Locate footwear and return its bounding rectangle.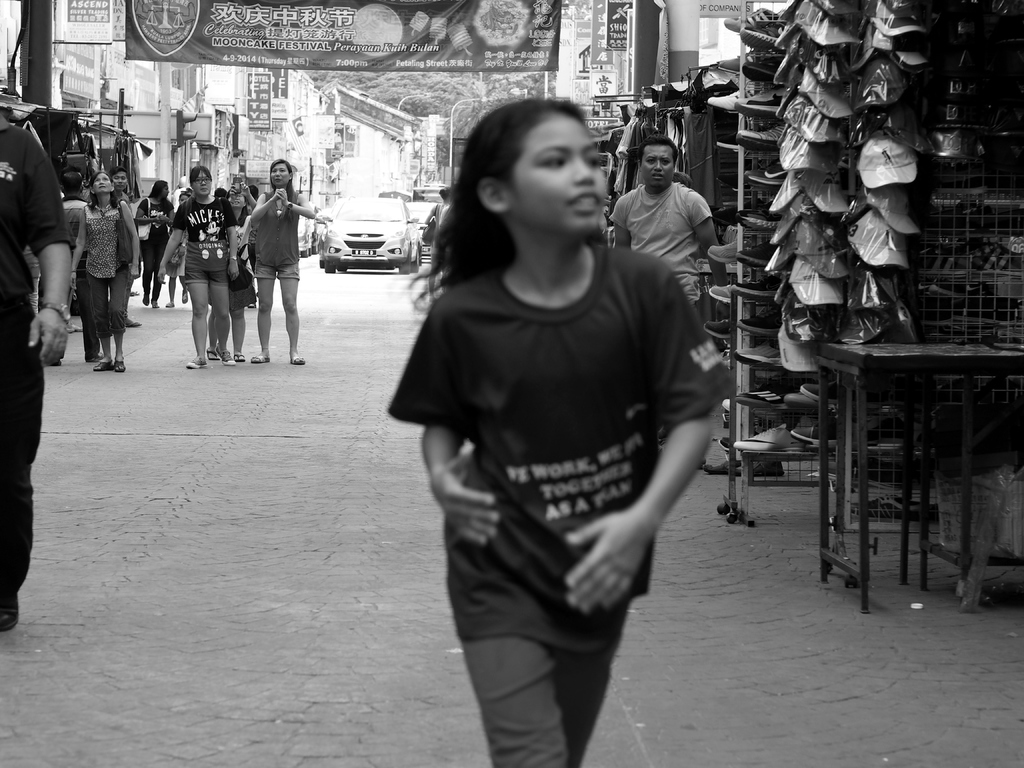
163:300:176:308.
